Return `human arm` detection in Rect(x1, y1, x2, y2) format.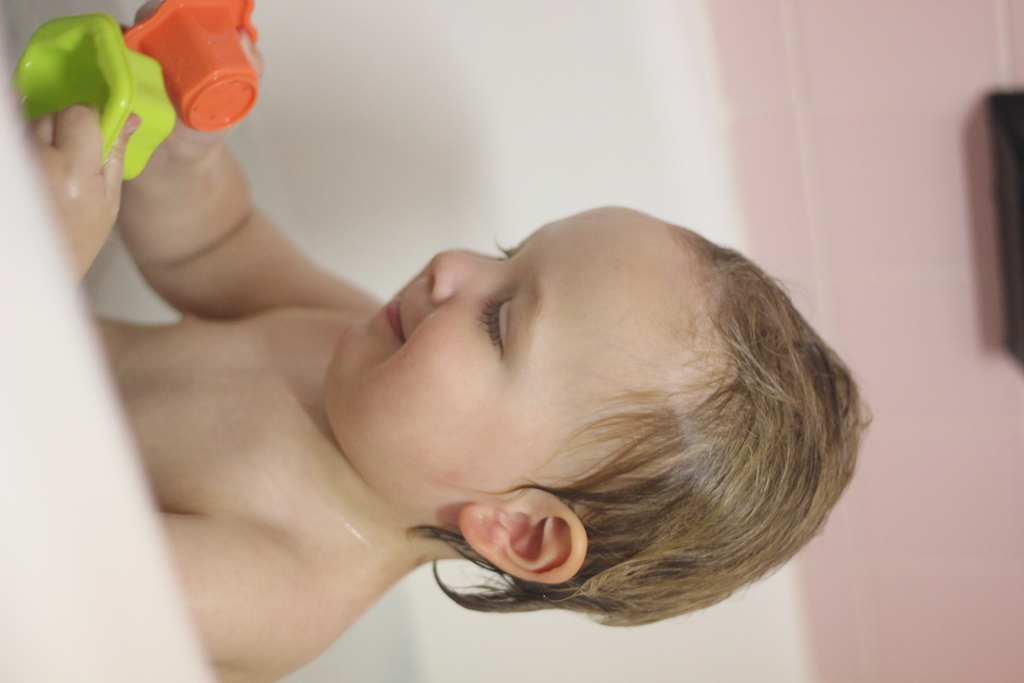
Rect(74, 120, 401, 377).
